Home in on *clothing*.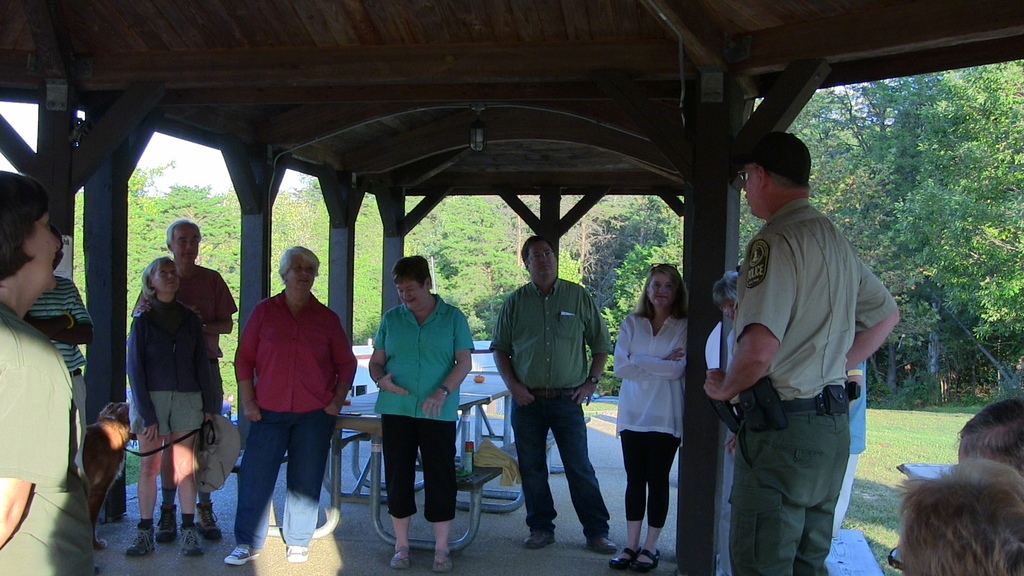
Homed in at [712, 147, 890, 557].
